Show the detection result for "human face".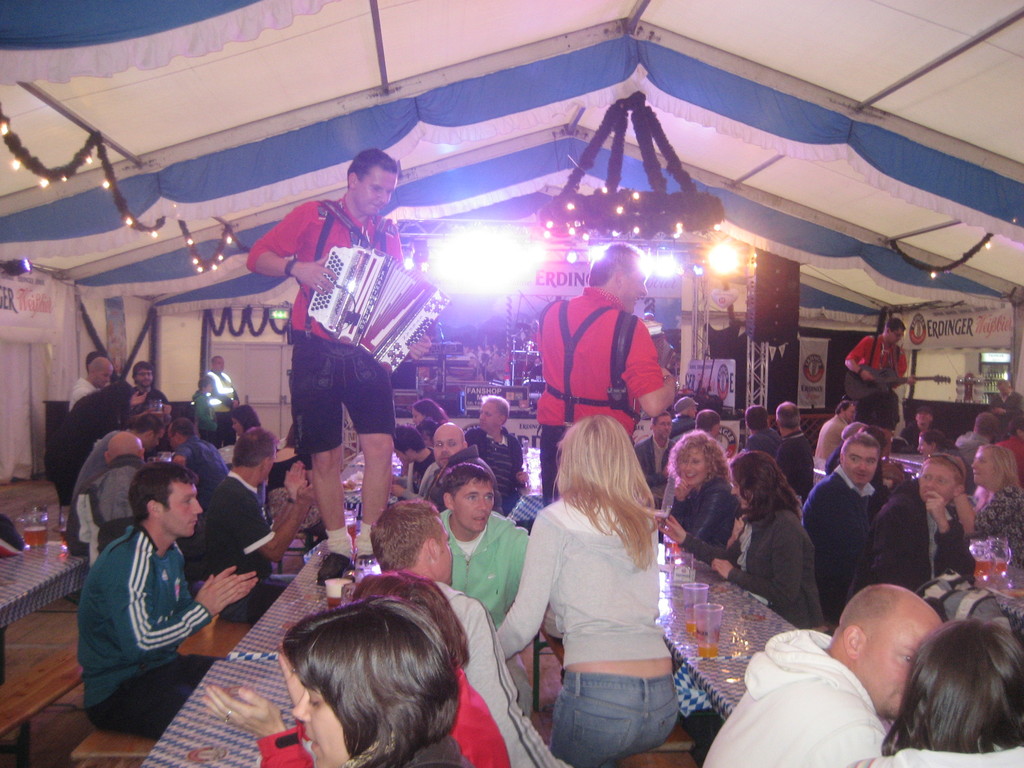
842, 440, 879, 486.
